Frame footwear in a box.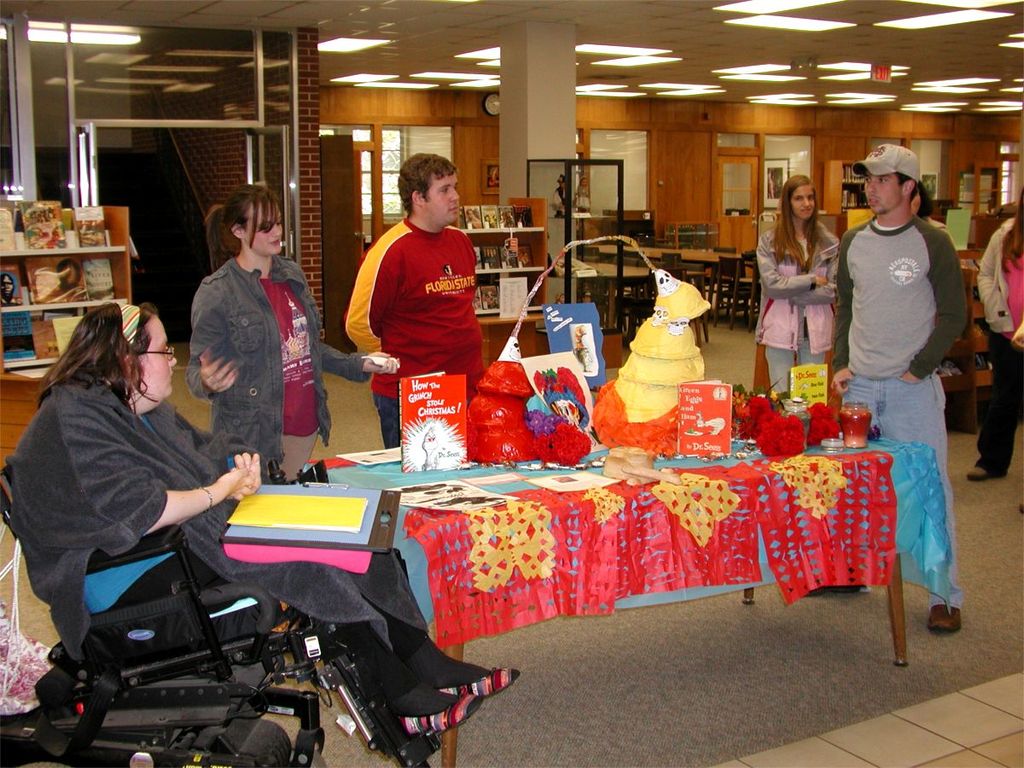
bbox(399, 699, 483, 734).
